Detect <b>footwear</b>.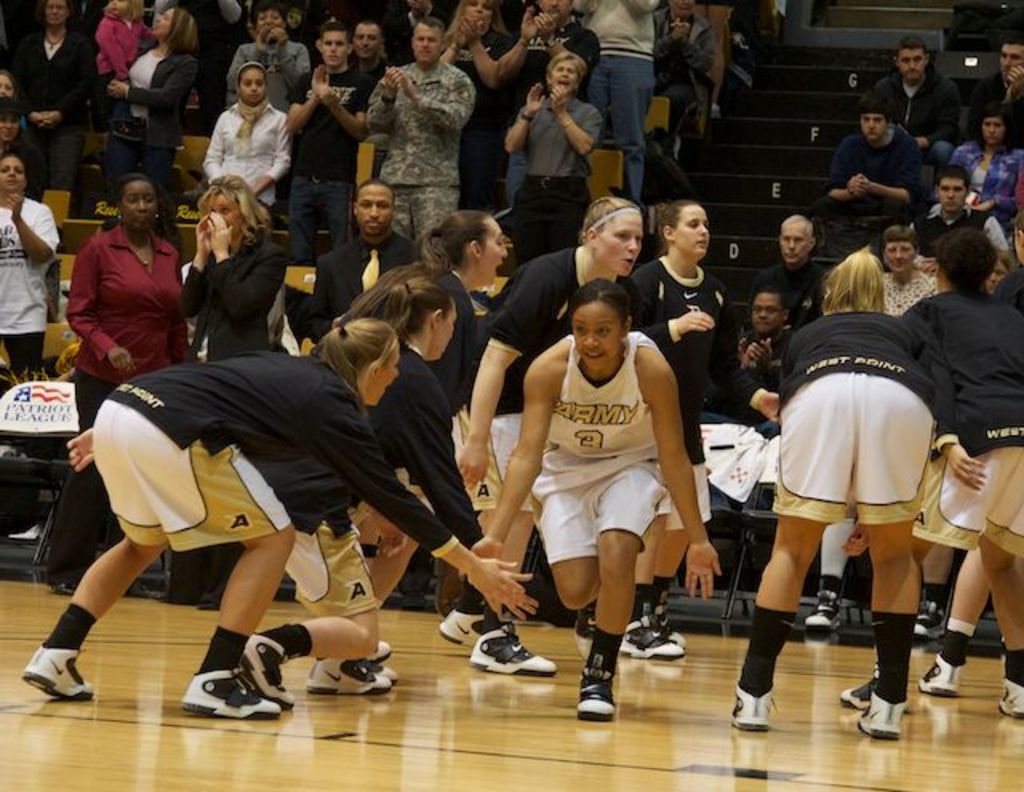
Detected at select_region(838, 674, 910, 704).
